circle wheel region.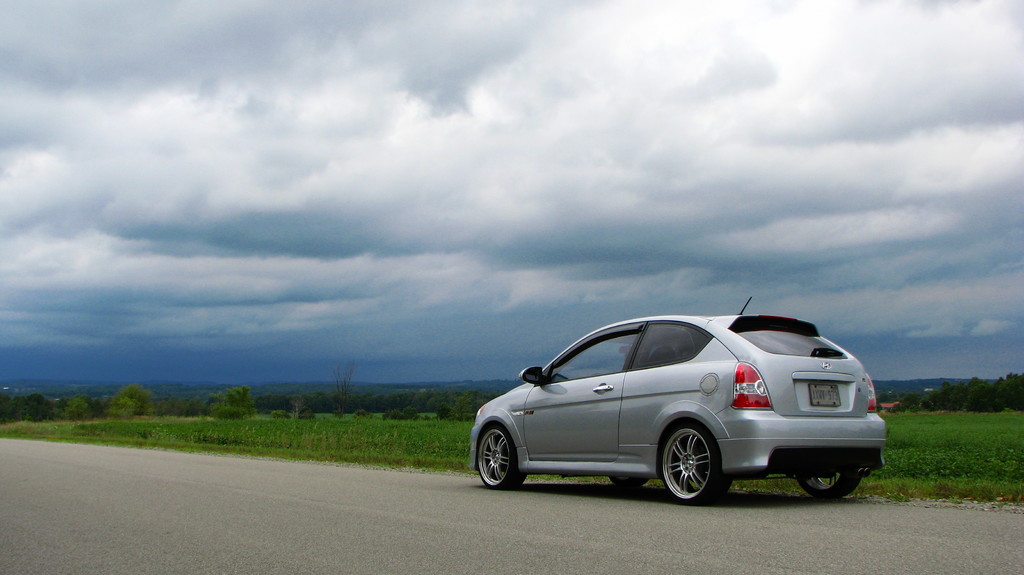
Region: (797, 469, 865, 502).
